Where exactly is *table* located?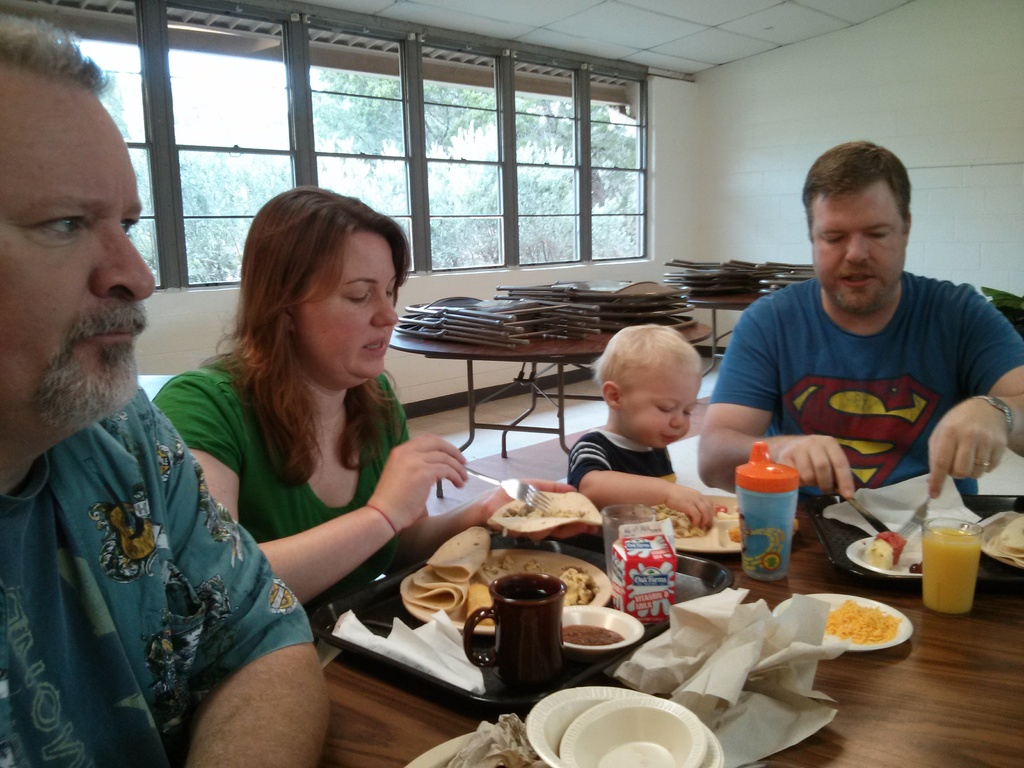
Its bounding box is region(368, 272, 750, 461).
